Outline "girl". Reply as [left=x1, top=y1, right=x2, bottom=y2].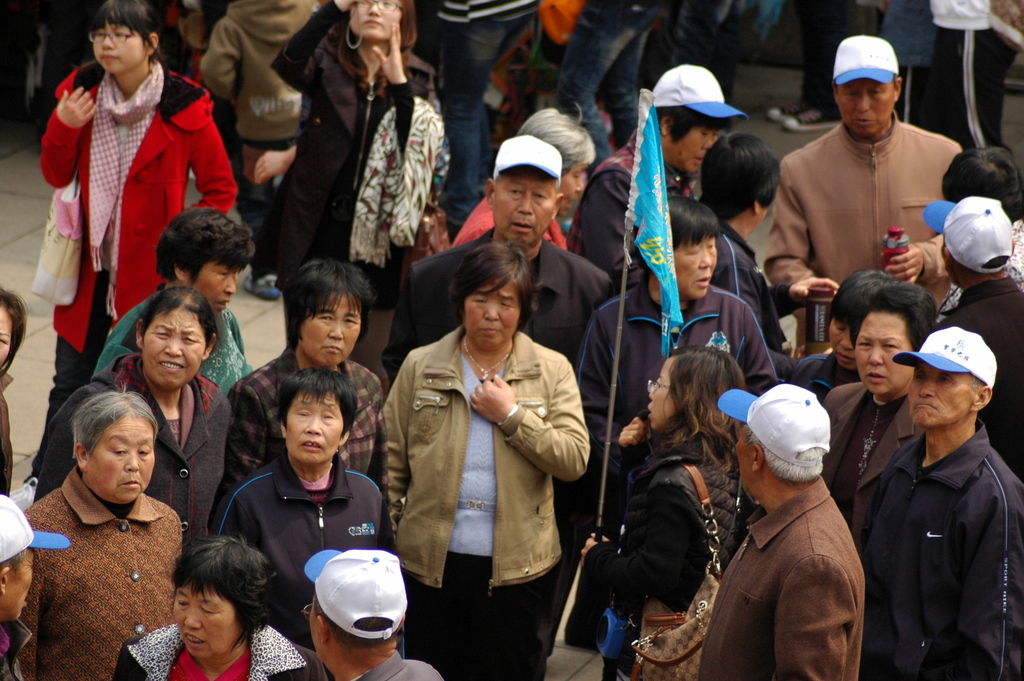
[left=24, top=0, right=234, bottom=509].
